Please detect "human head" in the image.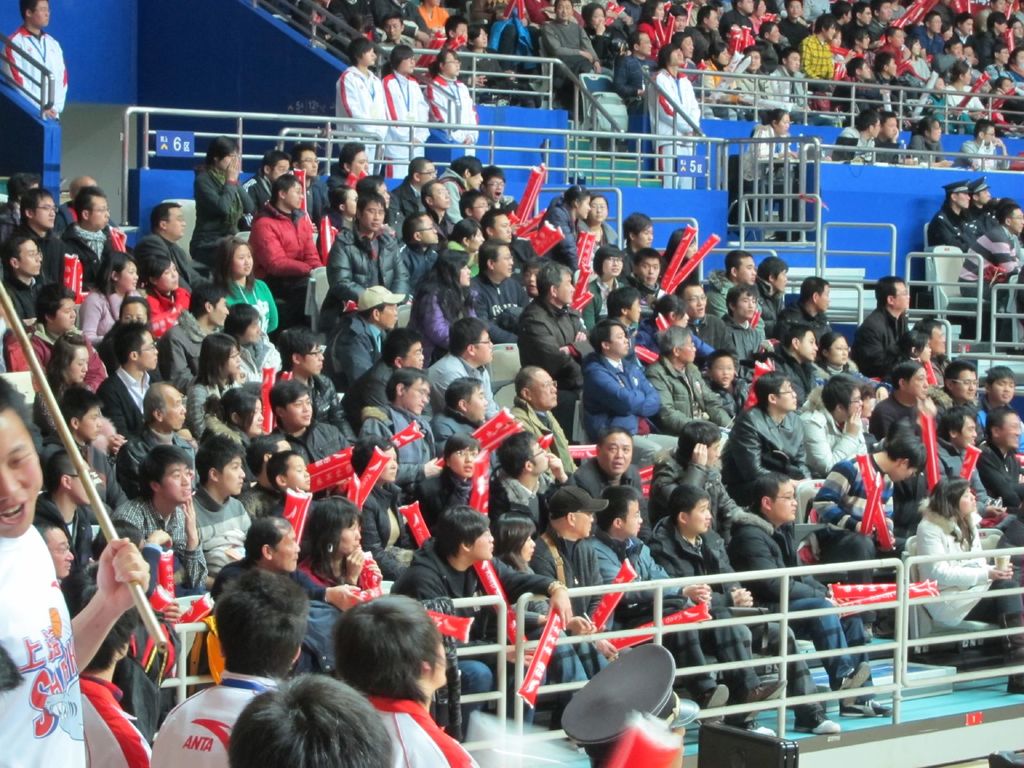
(left=607, top=286, right=641, bottom=324).
